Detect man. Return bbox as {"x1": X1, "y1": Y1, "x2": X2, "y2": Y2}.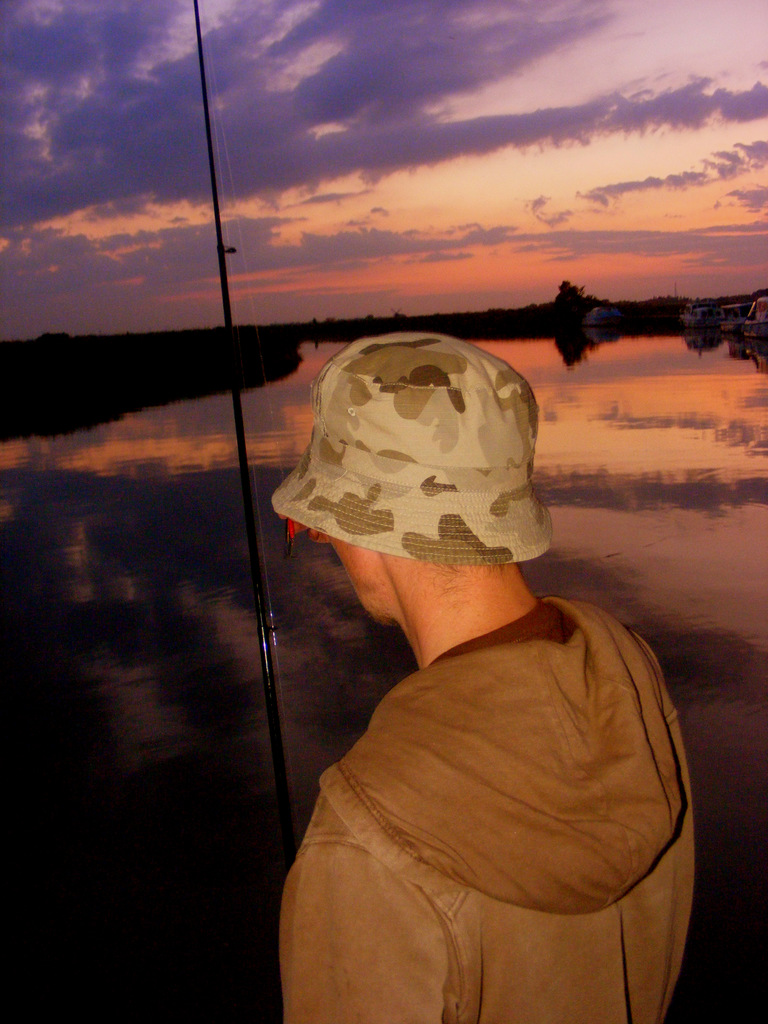
{"x1": 282, "y1": 321, "x2": 703, "y2": 1023}.
